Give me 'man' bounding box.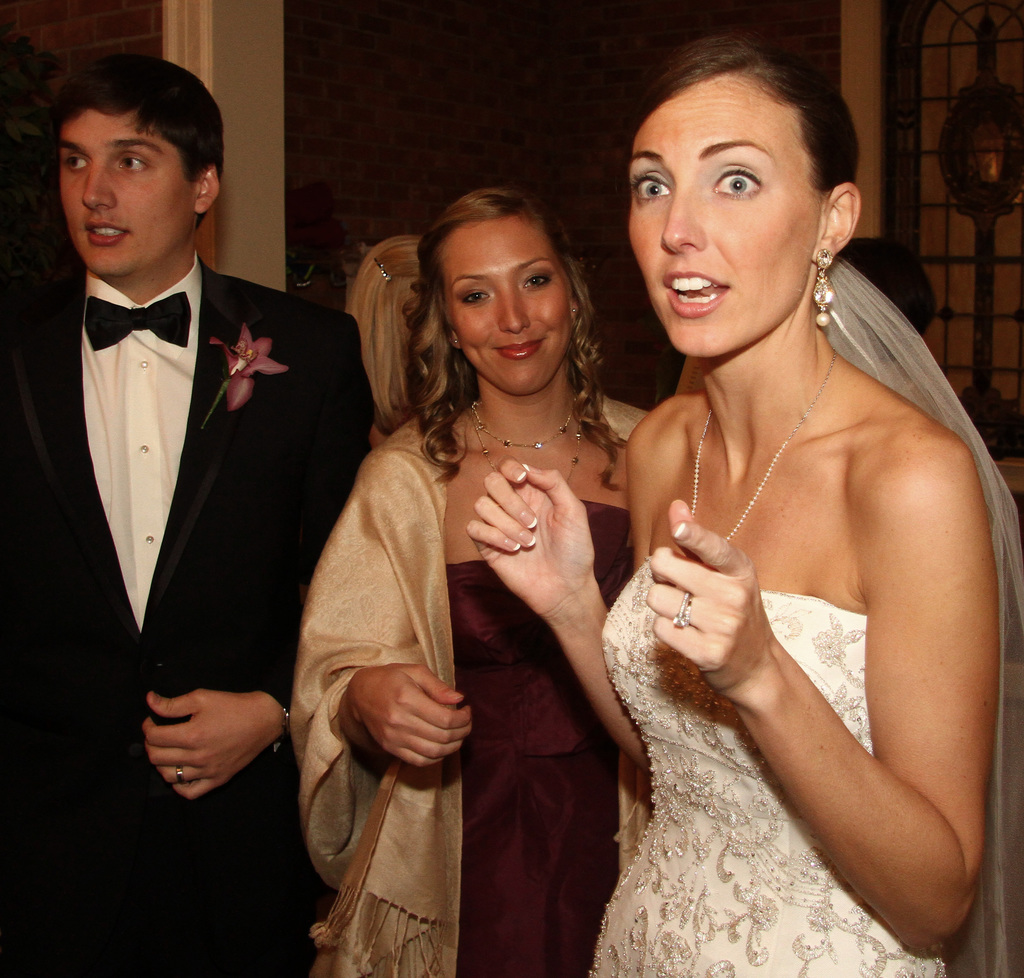
l=14, t=66, r=356, b=892.
